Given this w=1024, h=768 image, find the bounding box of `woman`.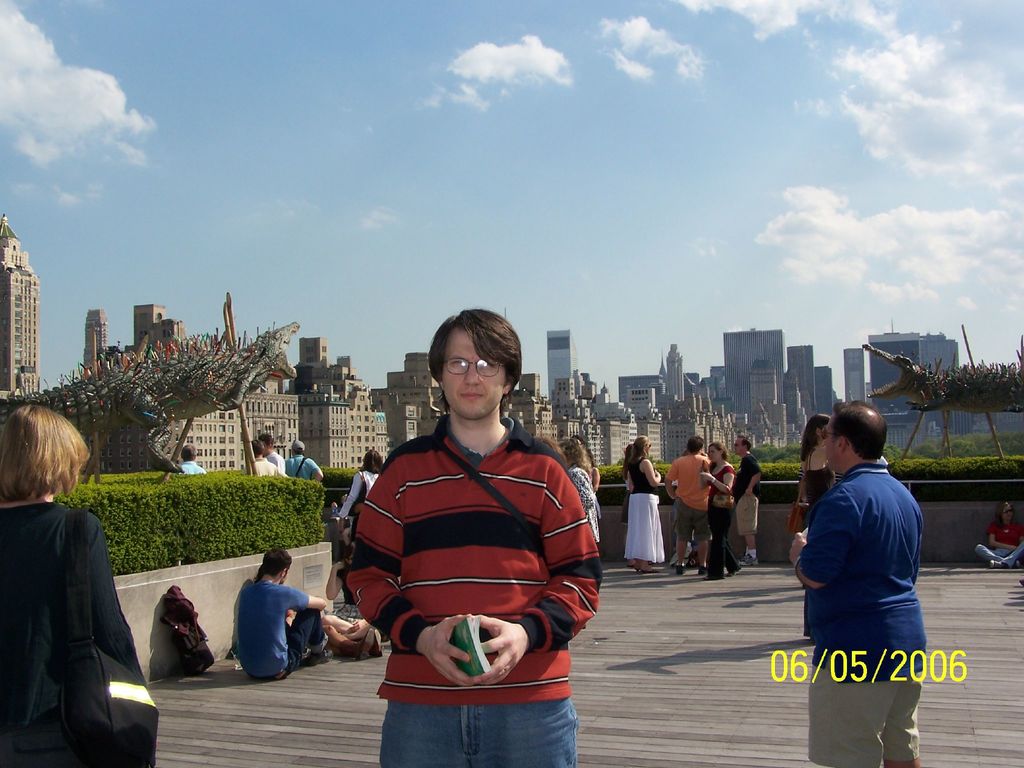
region(702, 440, 742, 579).
